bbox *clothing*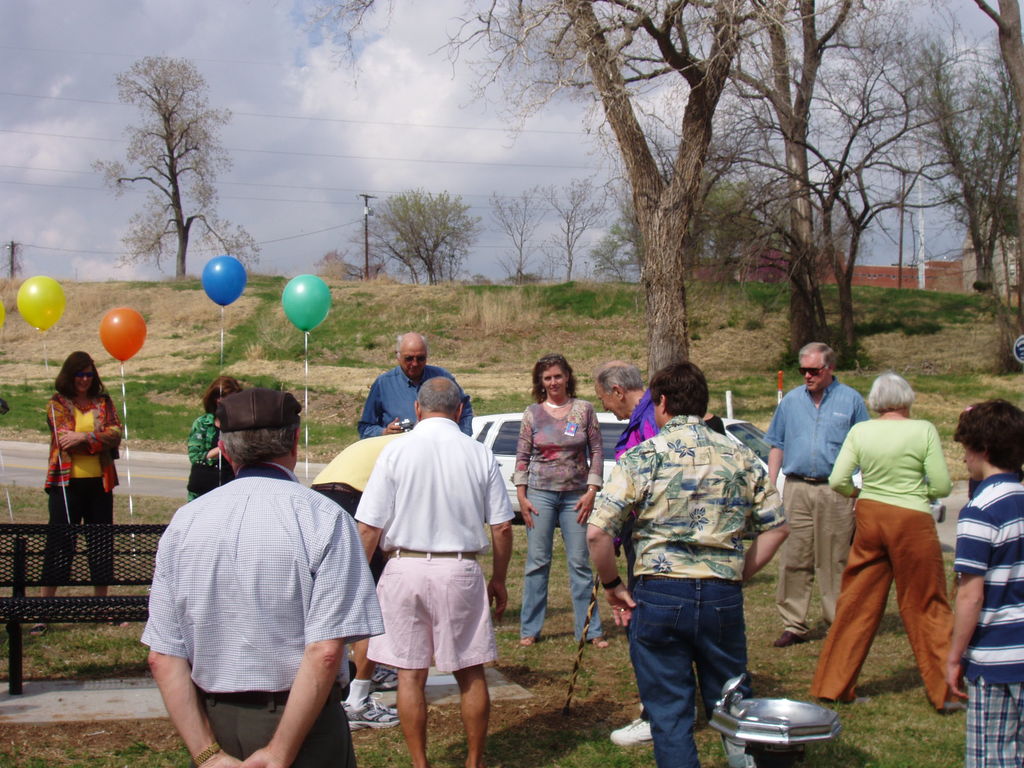
detection(806, 414, 959, 705)
